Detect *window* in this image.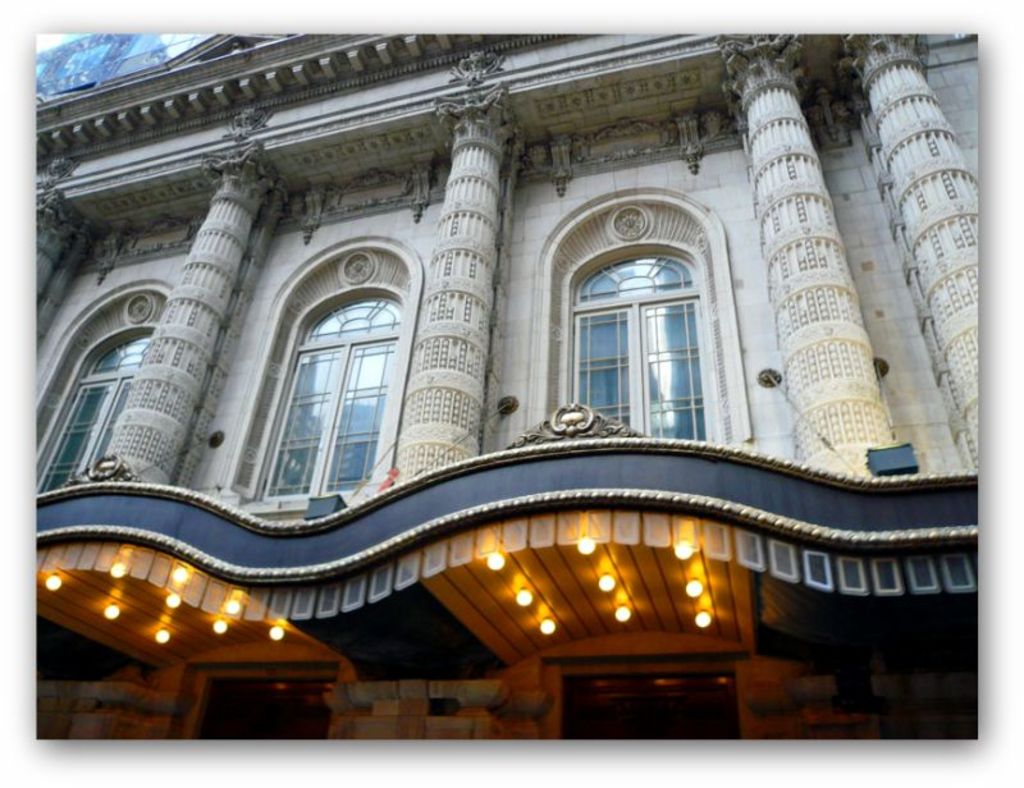
Detection: <box>228,240,399,495</box>.
